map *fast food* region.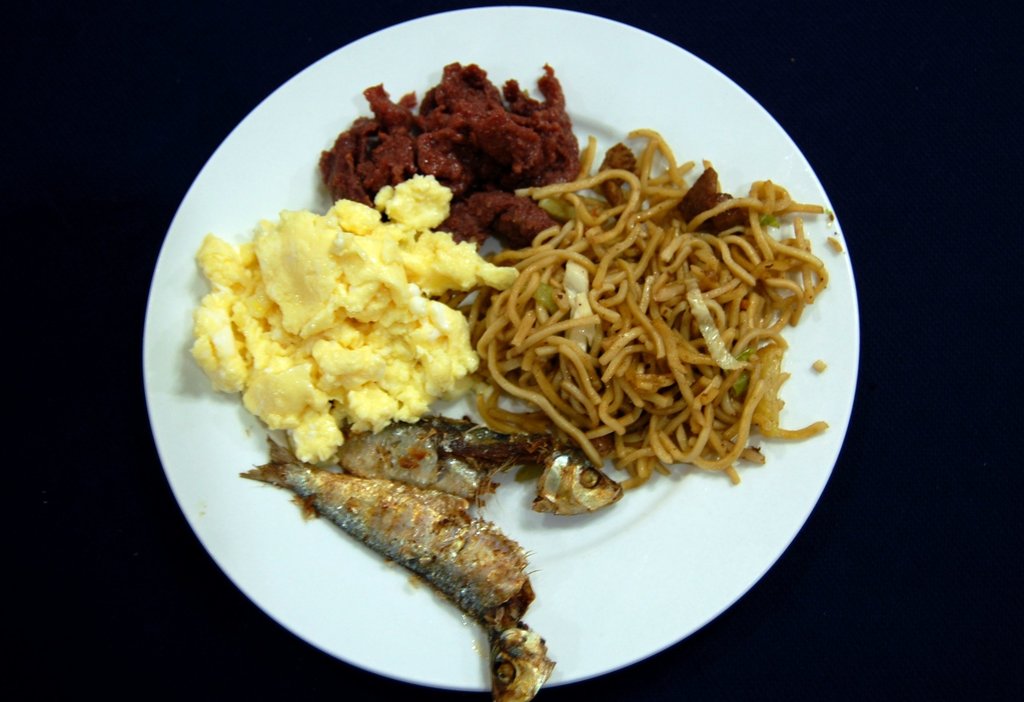
Mapped to box=[435, 126, 844, 486].
